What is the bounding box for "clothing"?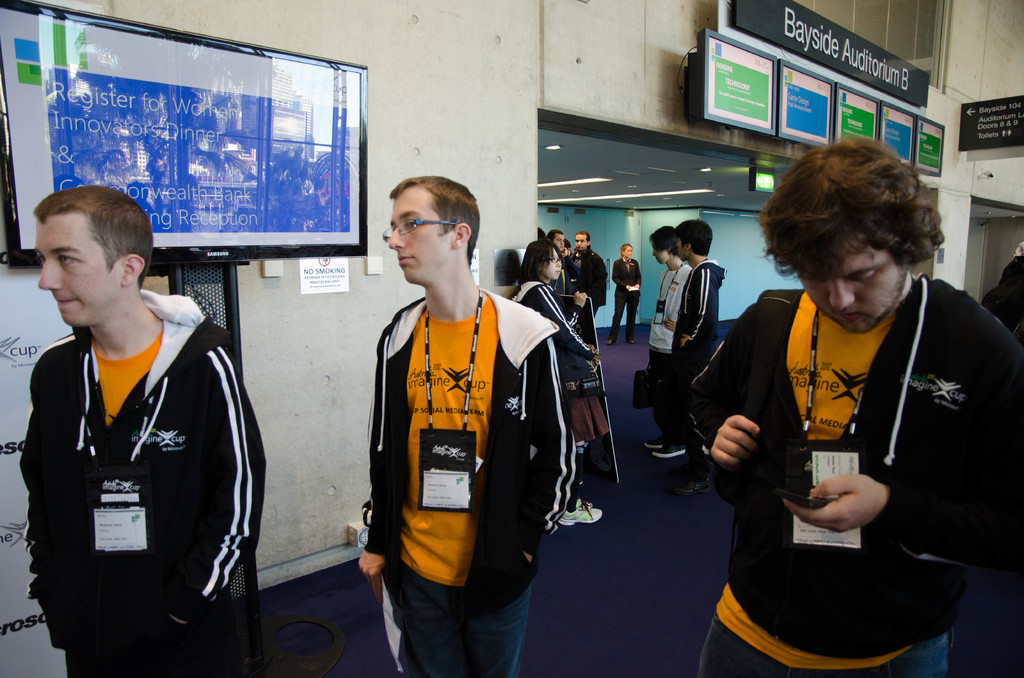
pyautogui.locateOnScreen(705, 140, 1018, 677).
